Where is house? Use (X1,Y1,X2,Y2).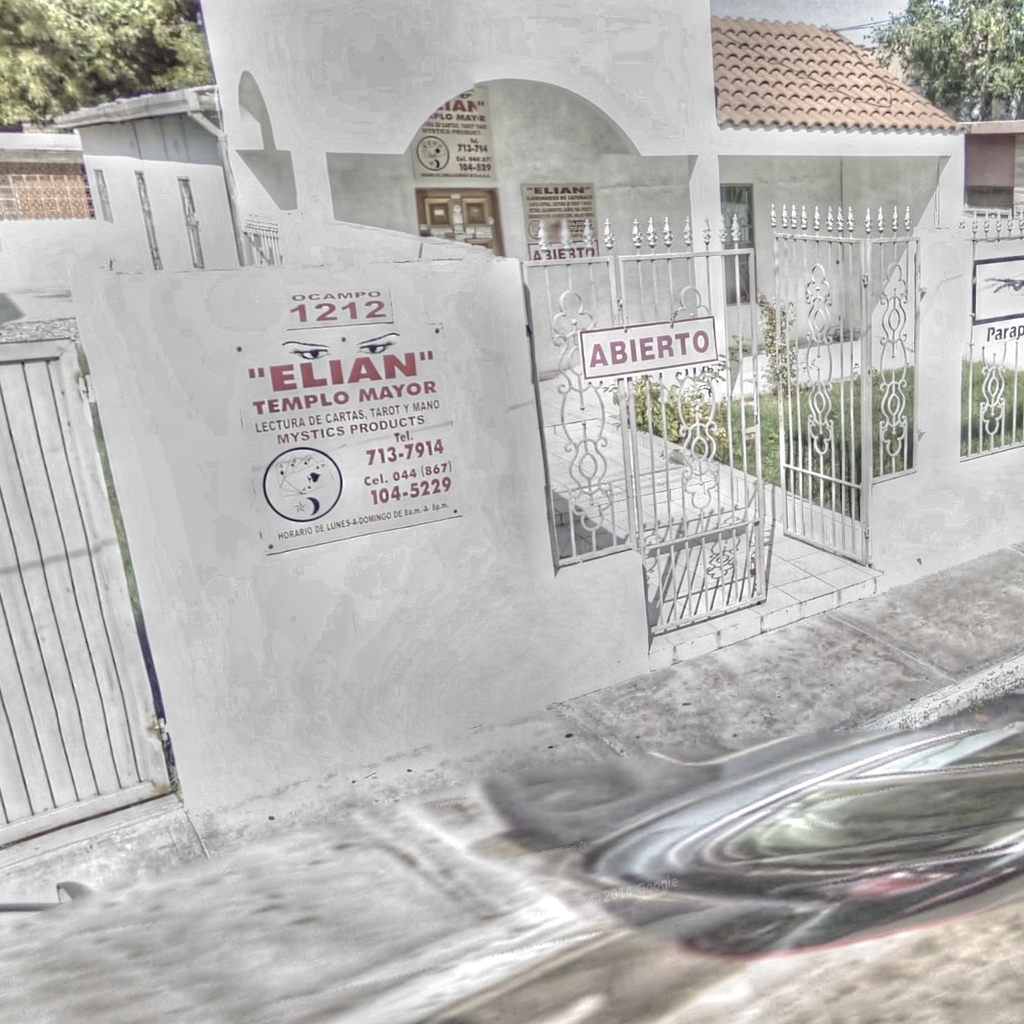
(0,0,1021,884).
